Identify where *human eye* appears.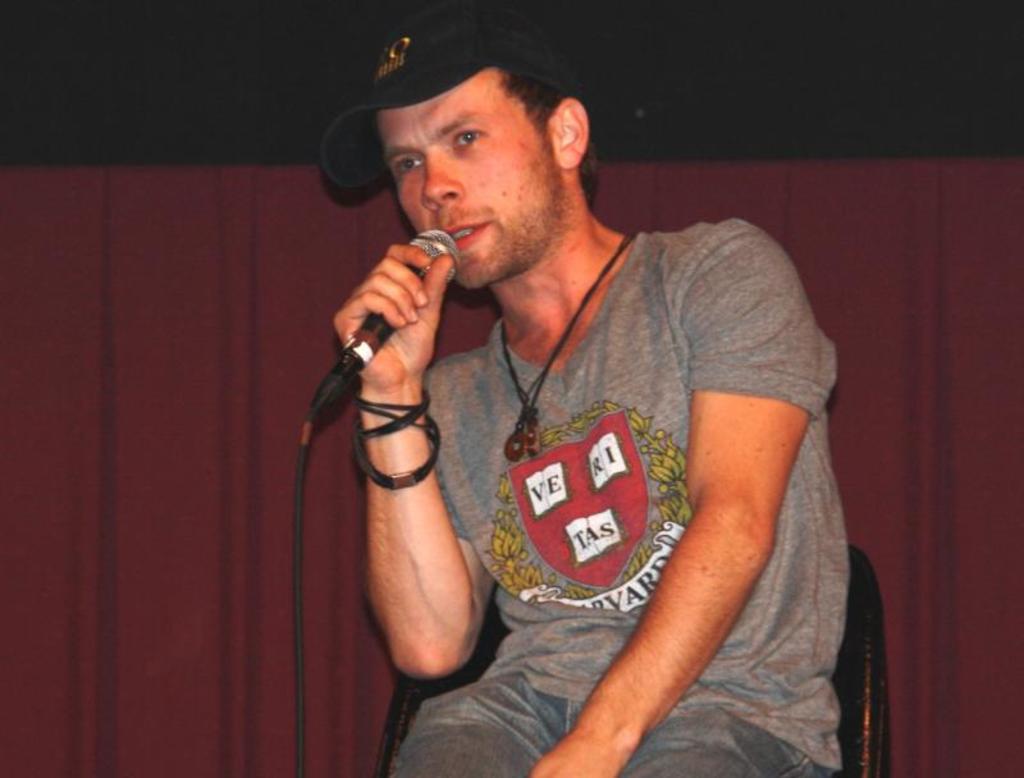
Appears at box=[396, 154, 425, 174].
